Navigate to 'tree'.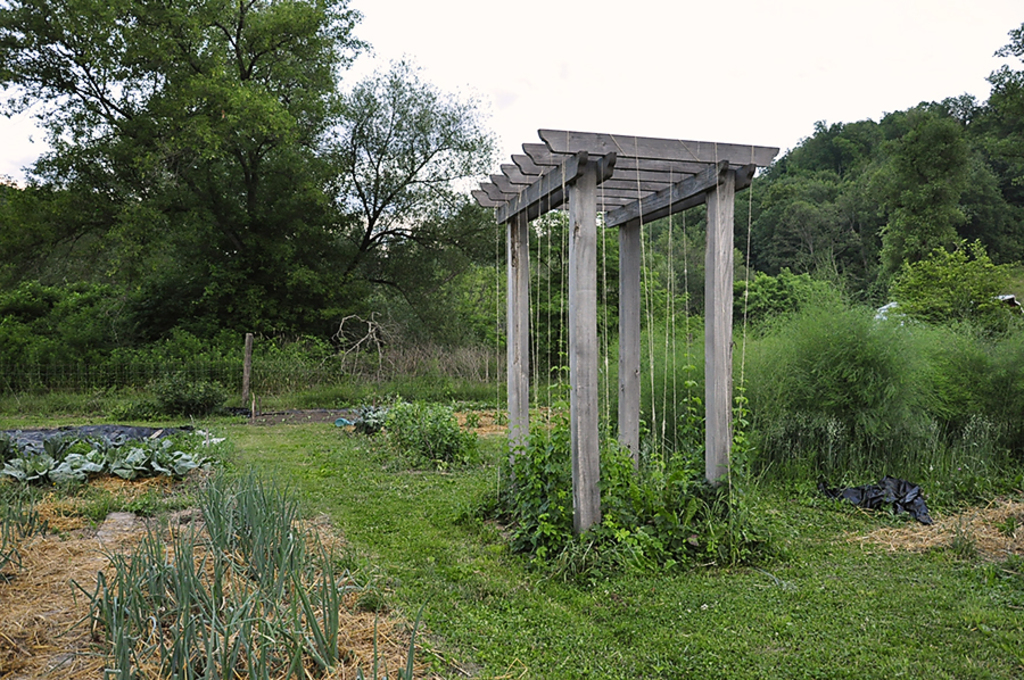
Navigation target: {"left": 760, "top": 93, "right": 905, "bottom": 317}.
